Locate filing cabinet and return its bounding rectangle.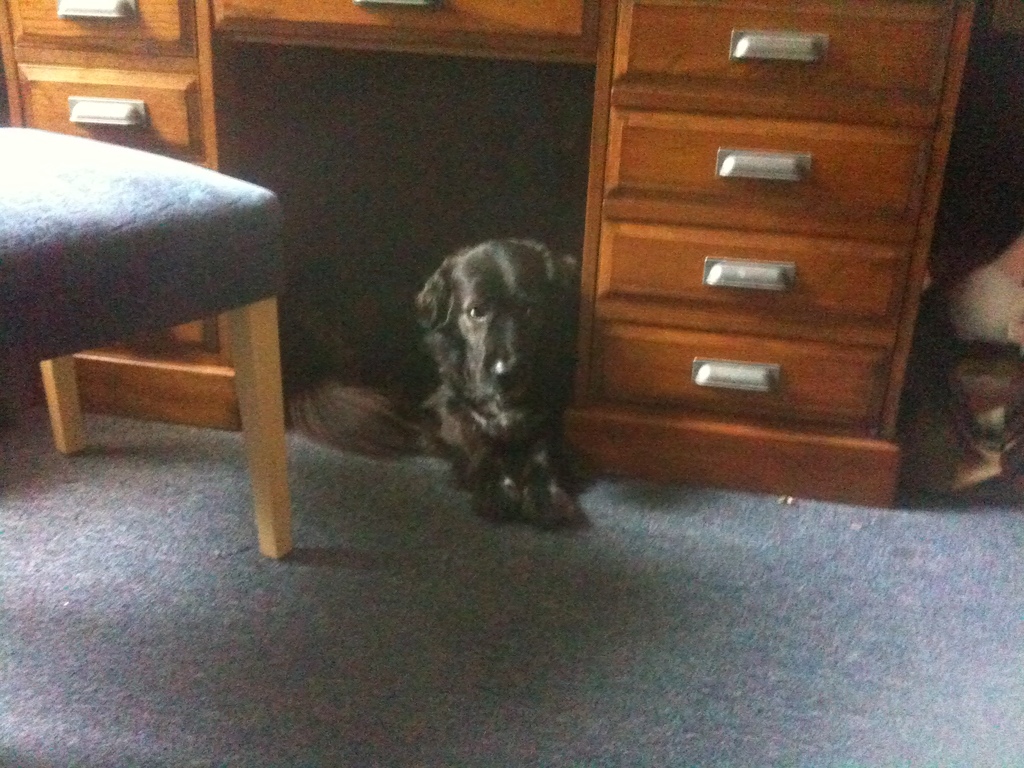
(x1=0, y1=0, x2=985, y2=508).
